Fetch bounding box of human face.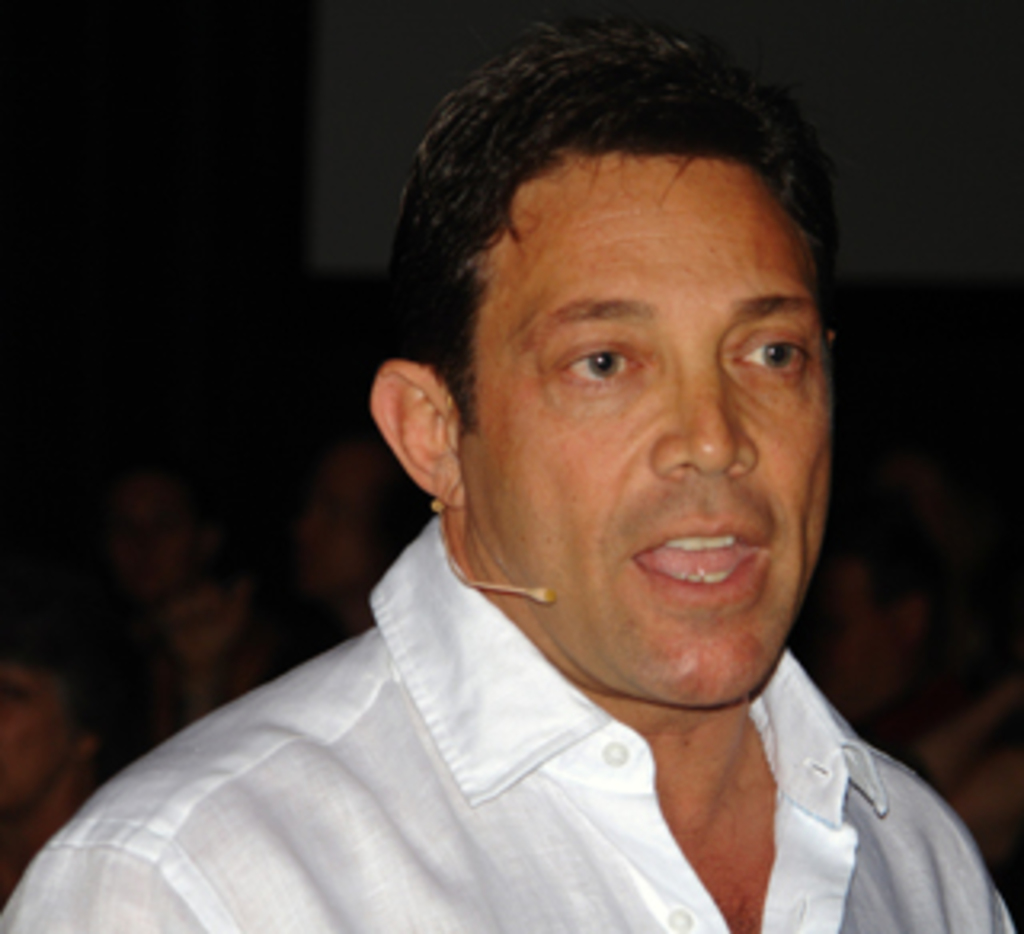
Bbox: l=467, t=157, r=829, b=697.
